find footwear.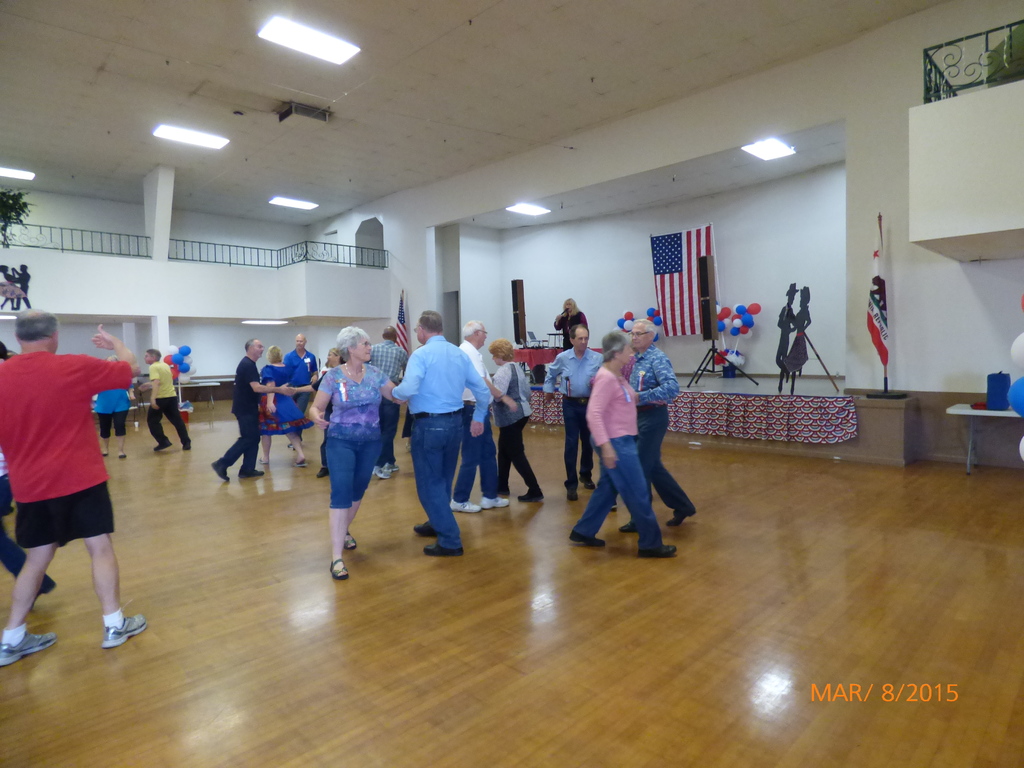
select_region(566, 531, 605, 543).
